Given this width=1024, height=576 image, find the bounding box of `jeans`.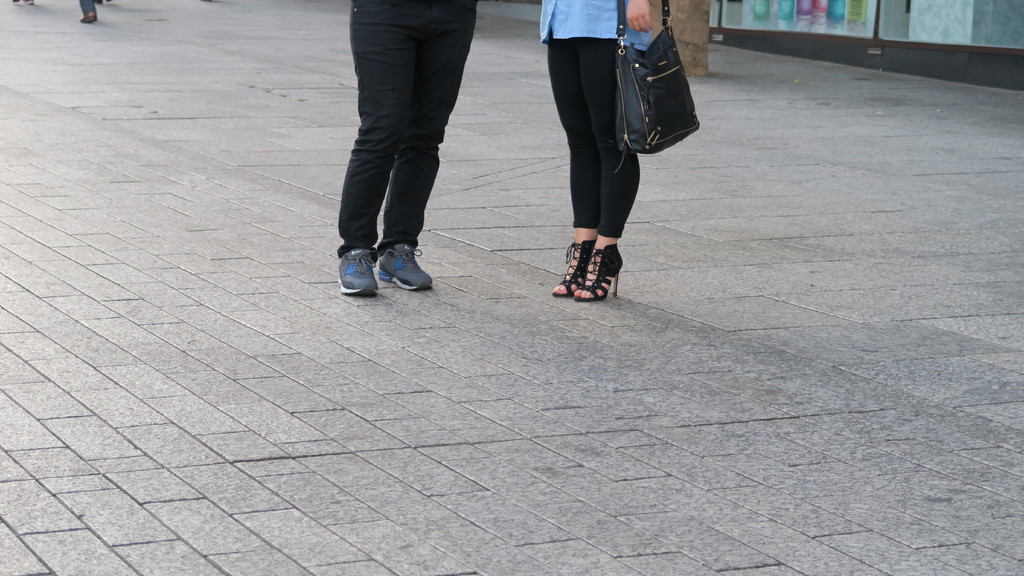
<bbox>320, 3, 489, 259</bbox>.
